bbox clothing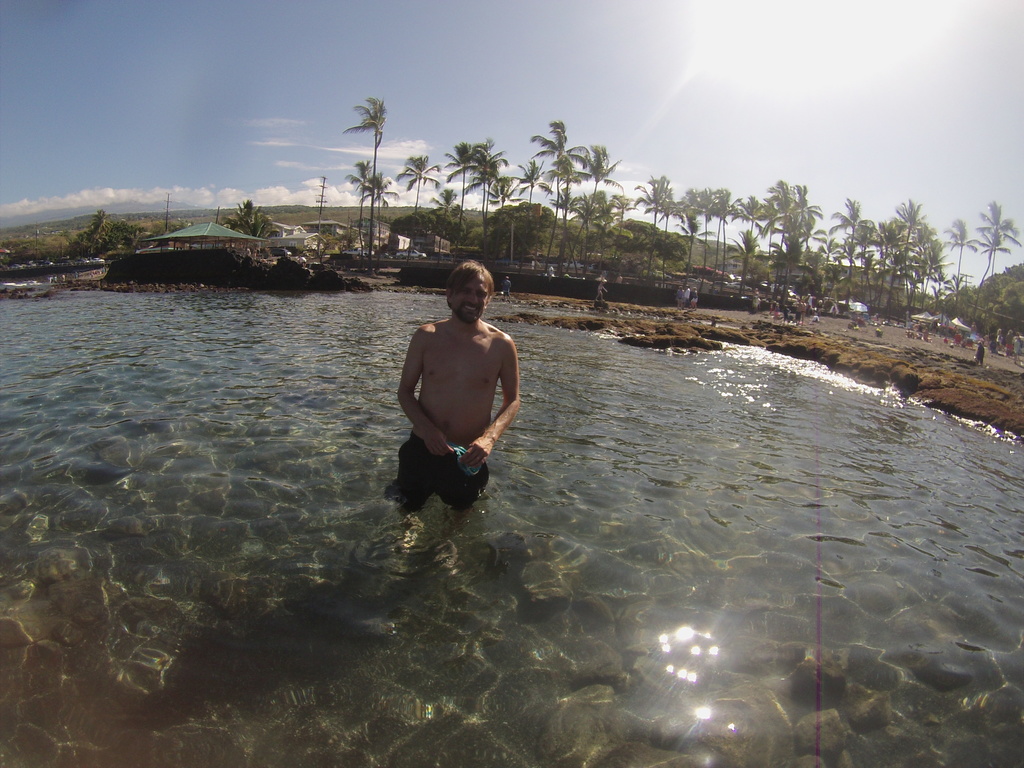
l=999, t=328, r=1011, b=353
